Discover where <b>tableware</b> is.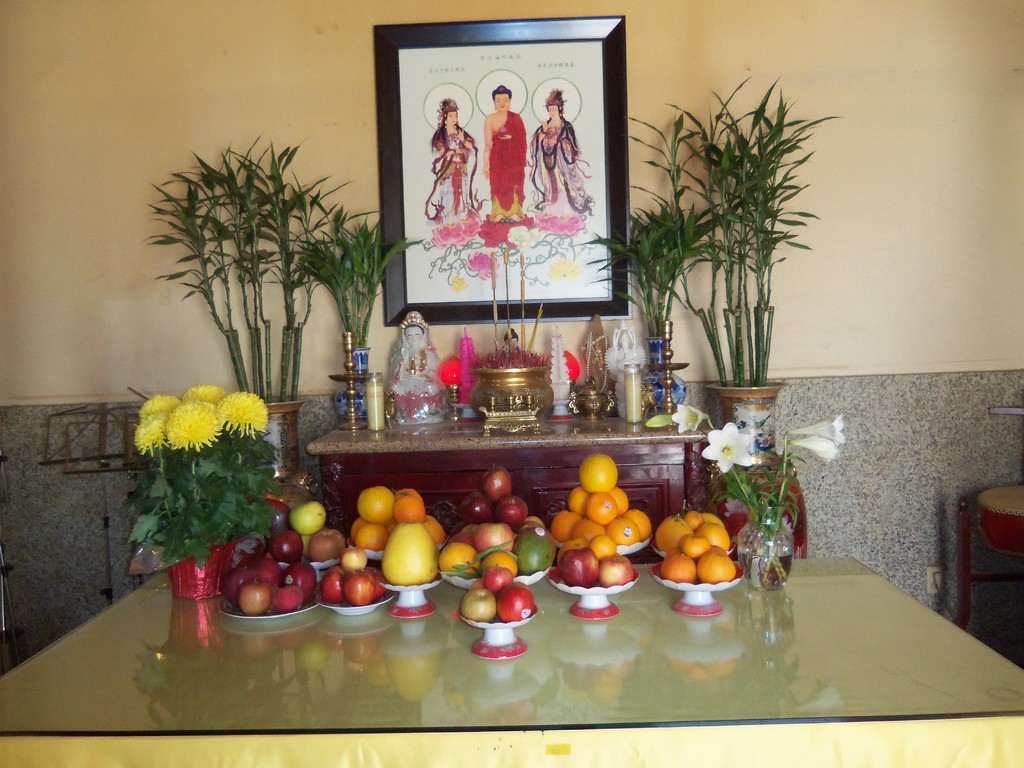
Discovered at {"x1": 348, "y1": 485, "x2": 448, "y2": 552}.
